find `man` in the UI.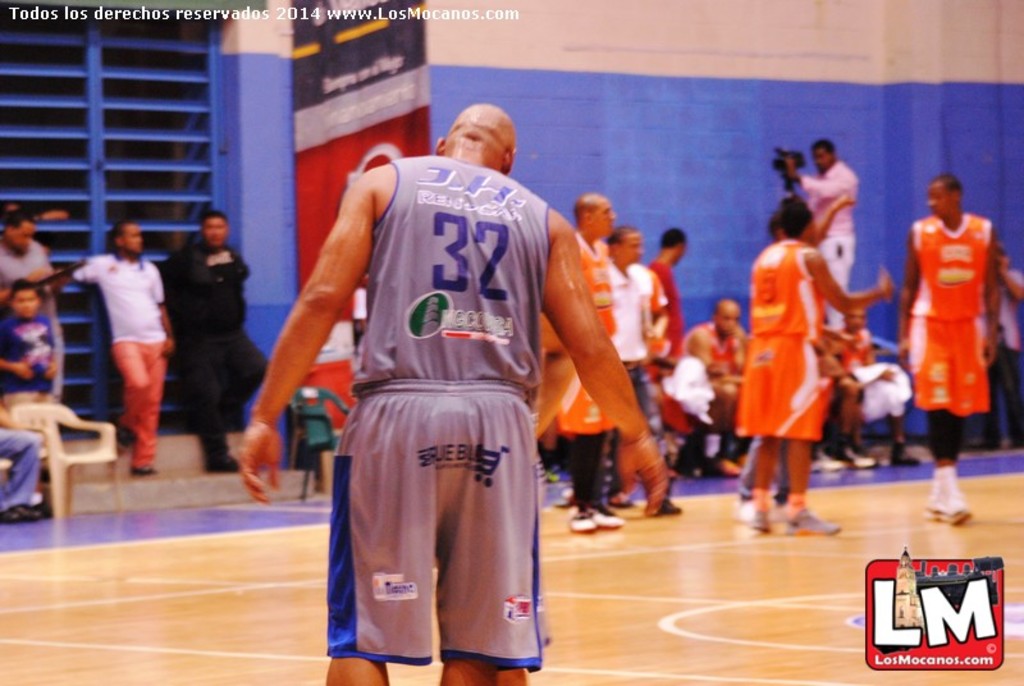
UI element at (644, 228, 687, 403).
